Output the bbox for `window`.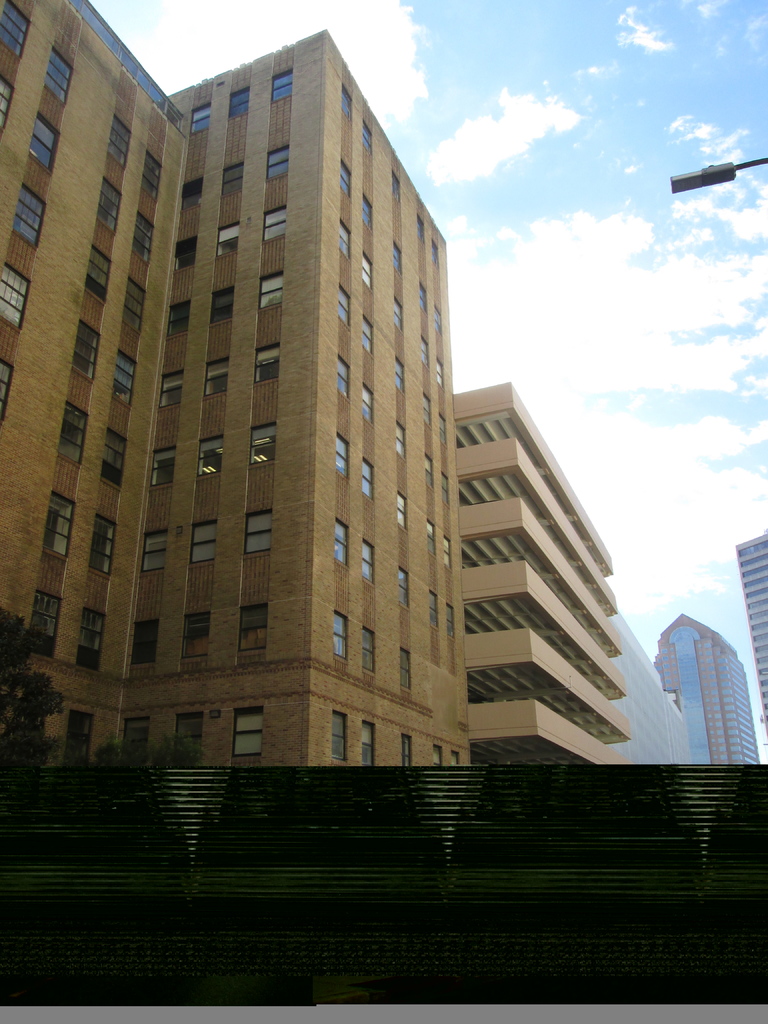
locate(93, 175, 121, 235).
